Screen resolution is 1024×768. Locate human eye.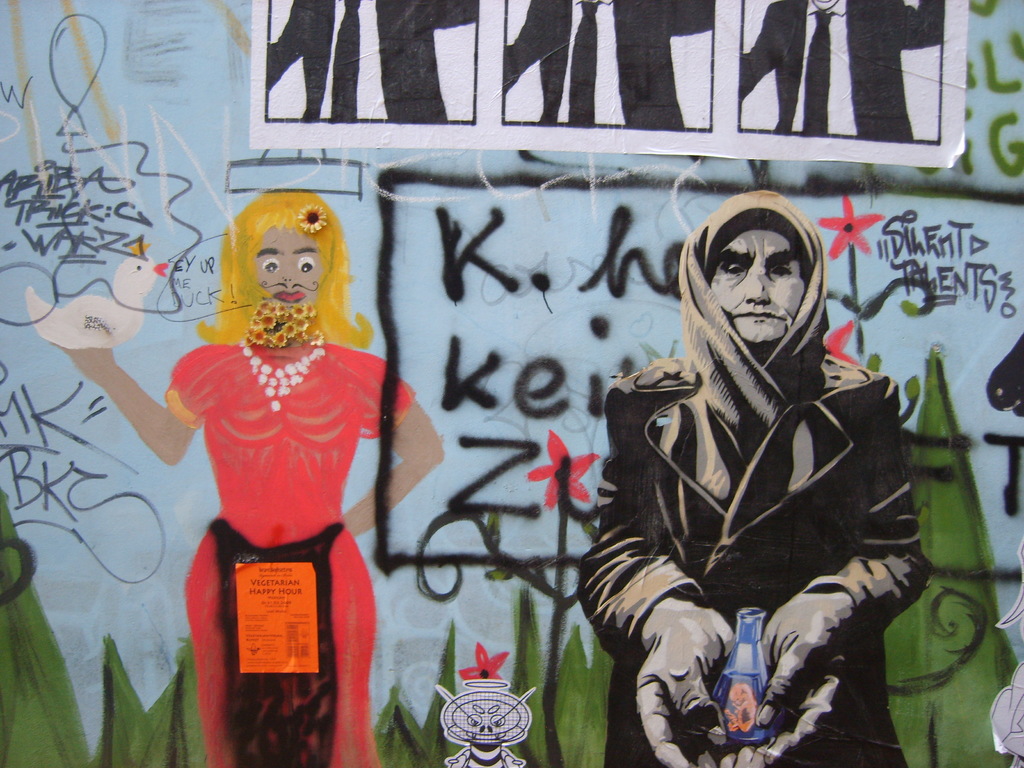
x1=722, y1=262, x2=747, y2=276.
